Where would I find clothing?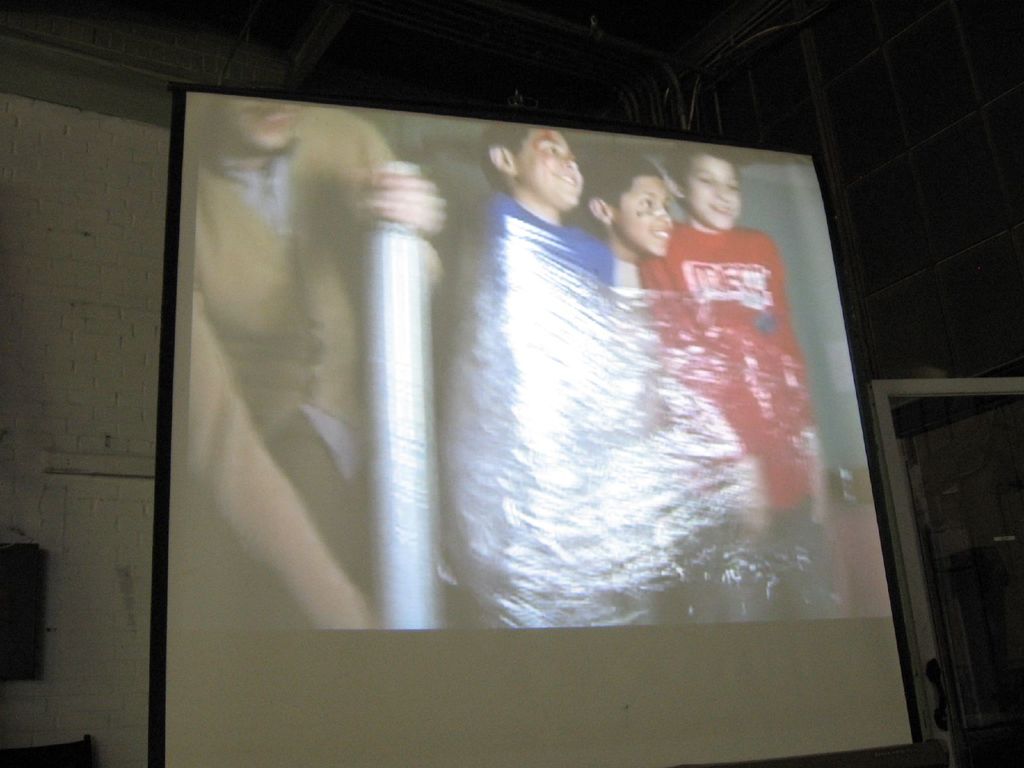
At (638,221,820,620).
